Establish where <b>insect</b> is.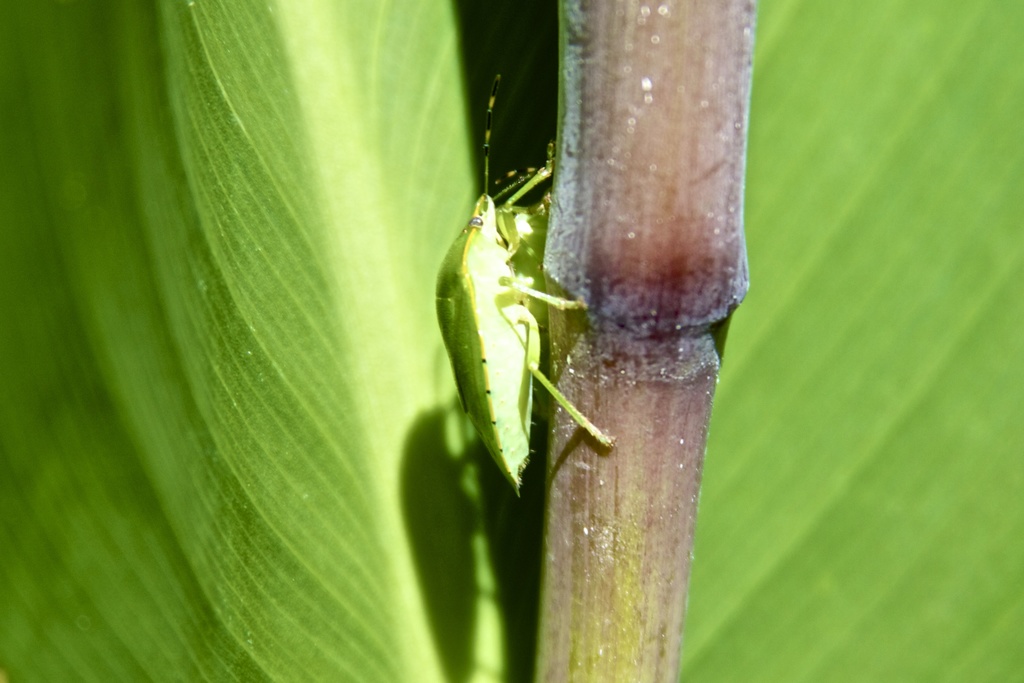
Established at <region>426, 77, 619, 497</region>.
